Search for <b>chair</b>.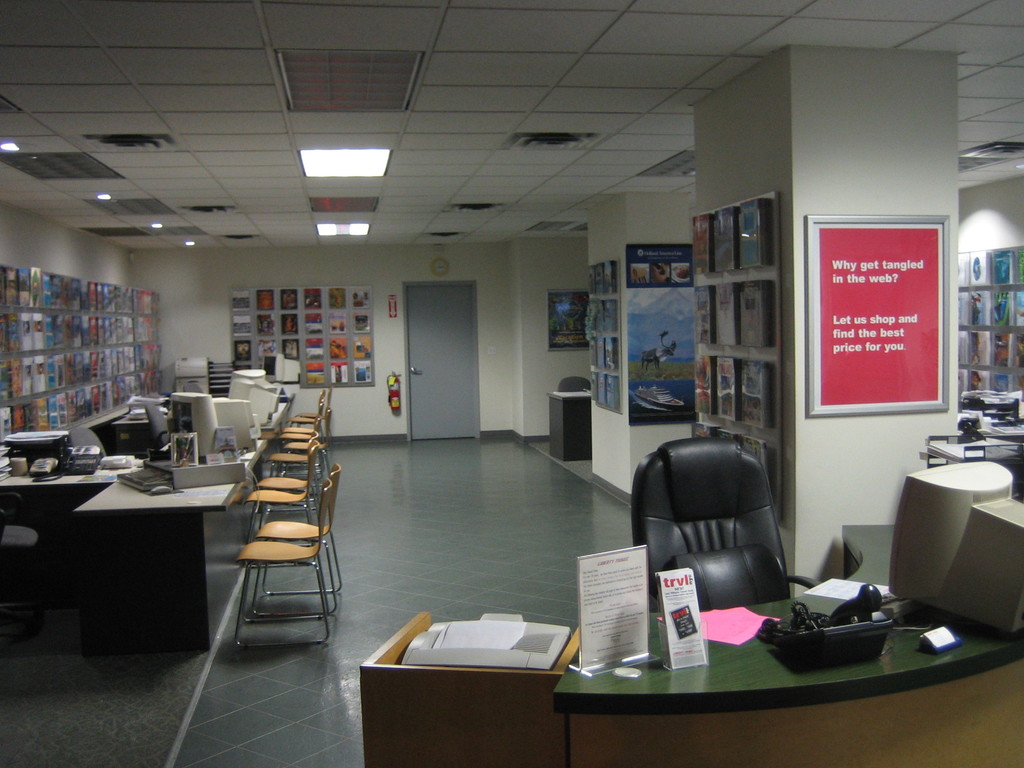
Found at <box>242,450,314,531</box>.
